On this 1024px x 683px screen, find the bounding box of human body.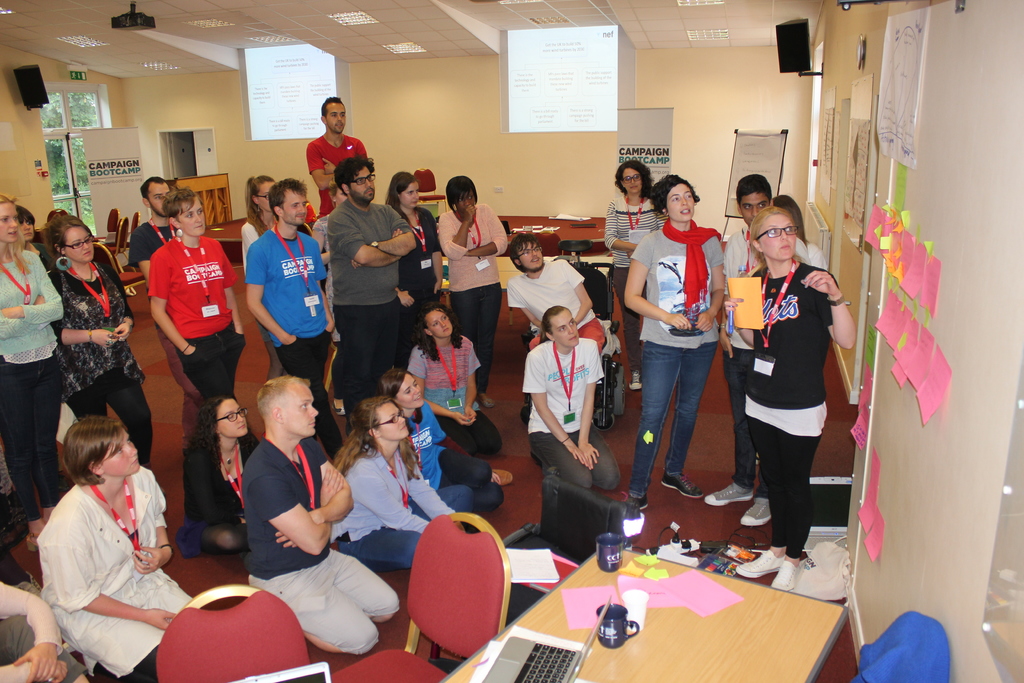
Bounding box: bbox(404, 305, 490, 447).
